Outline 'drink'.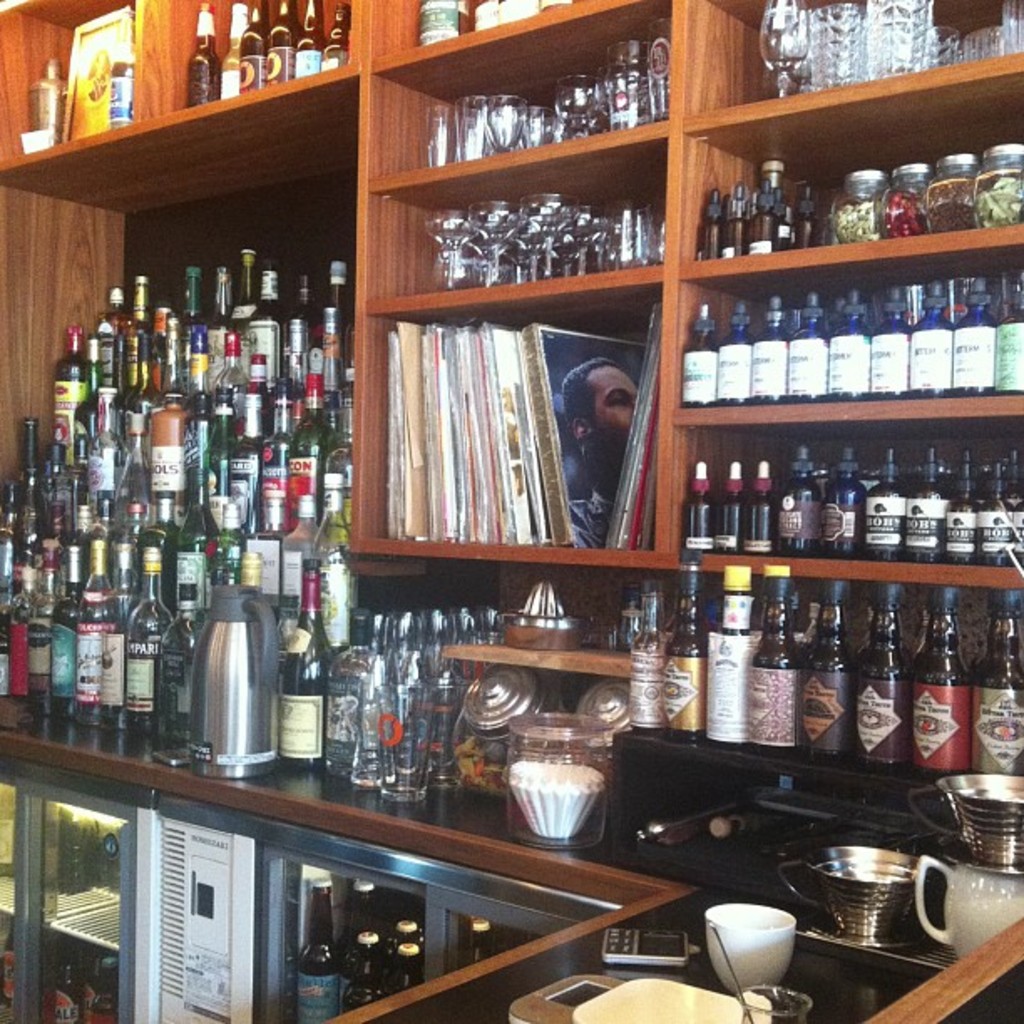
Outline: {"left": 914, "top": 592, "right": 964, "bottom": 775}.
